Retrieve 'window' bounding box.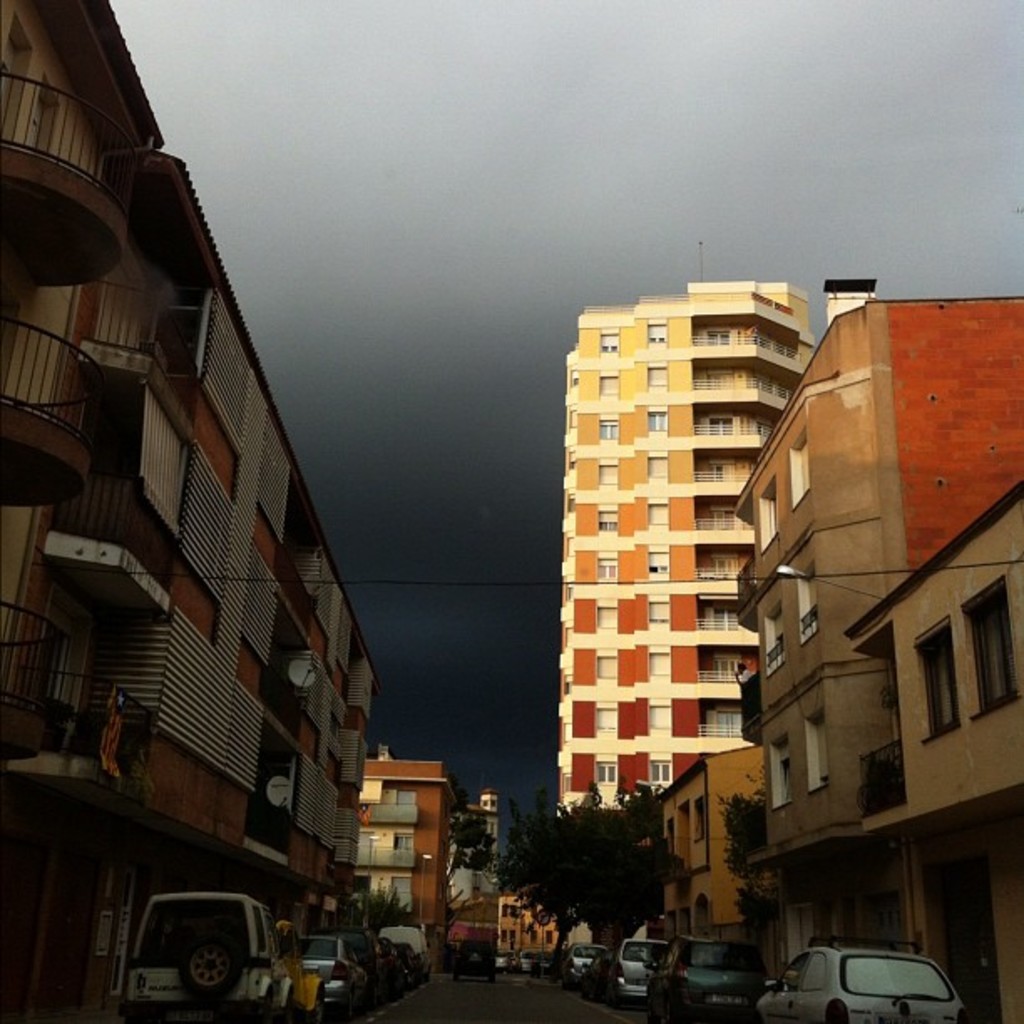
Bounding box: l=507, t=905, r=517, b=915.
